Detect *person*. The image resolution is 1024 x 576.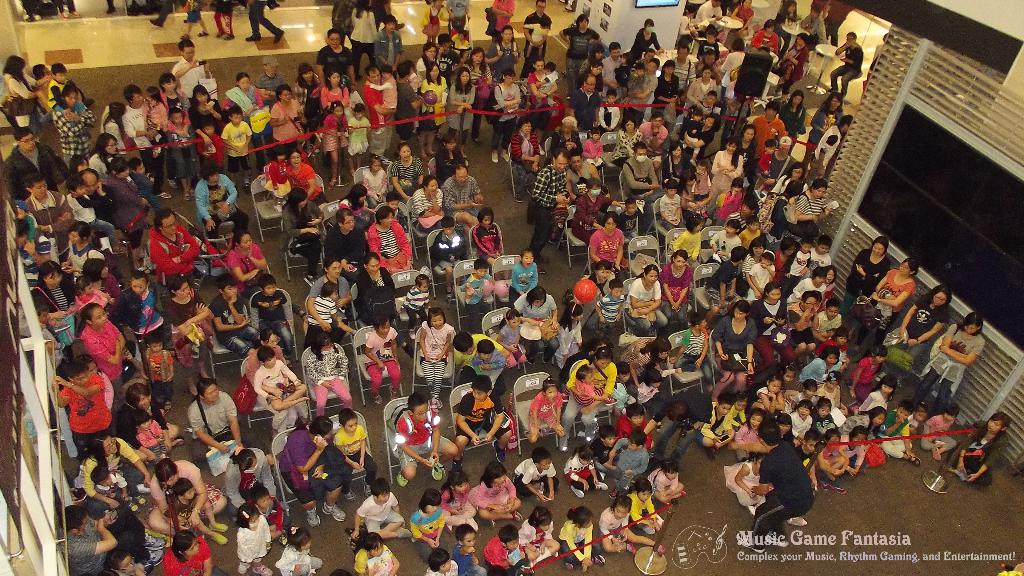
{"x1": 422, "y1": 548, "x2": 460, "y2": 575}.
